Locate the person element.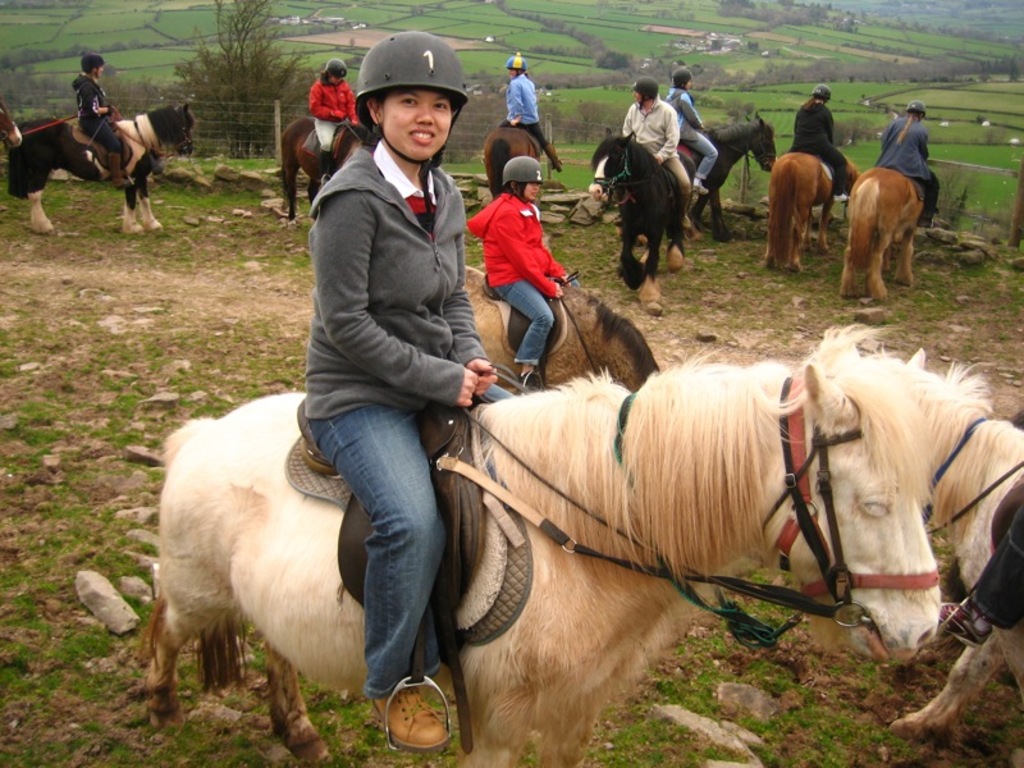
Element bbox: x1=471, y1=129, x2=571, y2=388.
